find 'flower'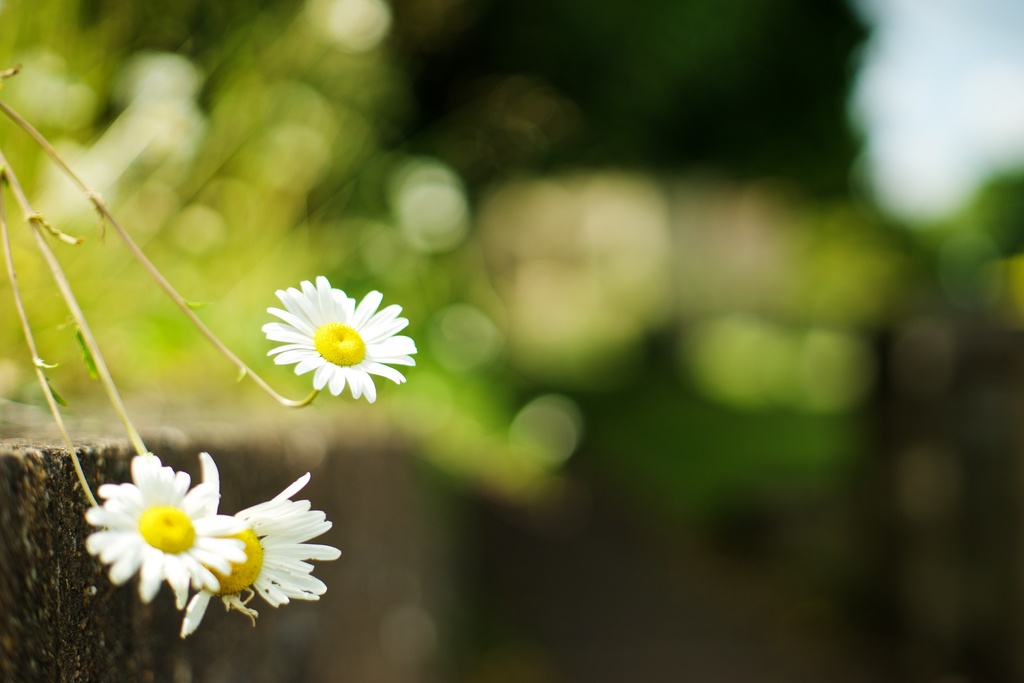
[257, 285, 408, 405]
